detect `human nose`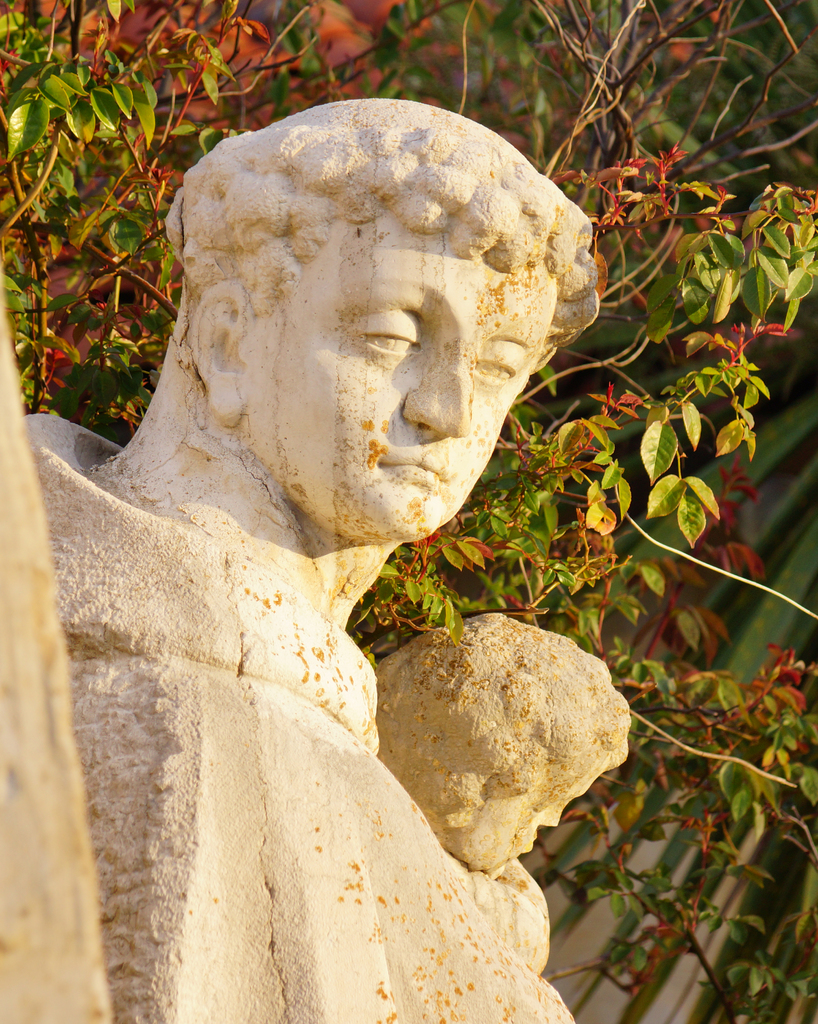
x1=400 y1=356 x2=476 y2=436
